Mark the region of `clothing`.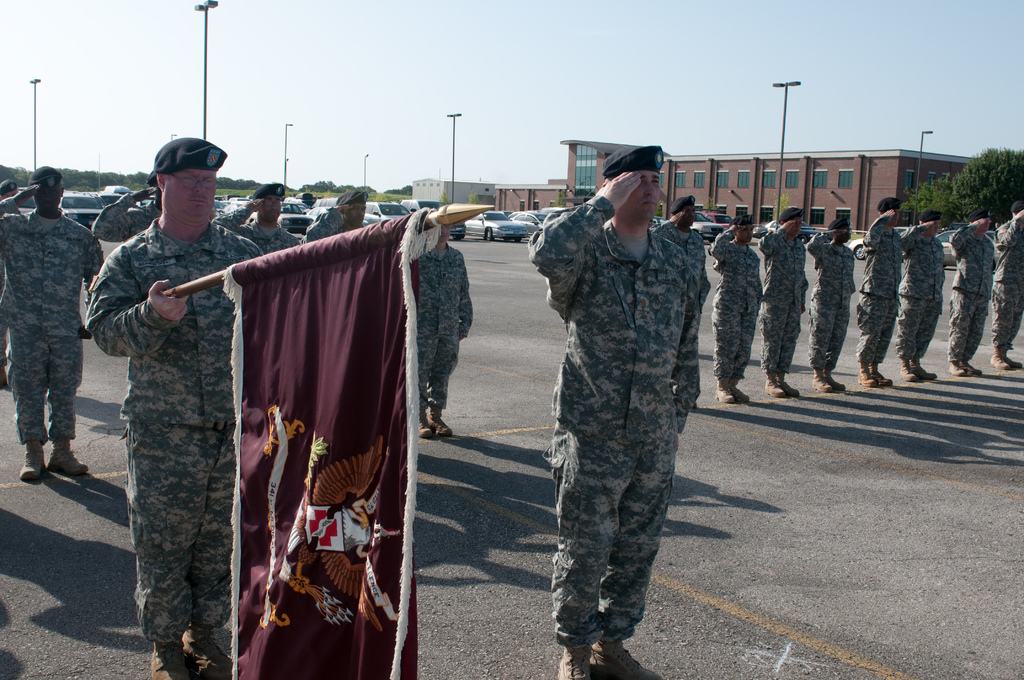
Region: select_region(901, 222, 941, 358).
